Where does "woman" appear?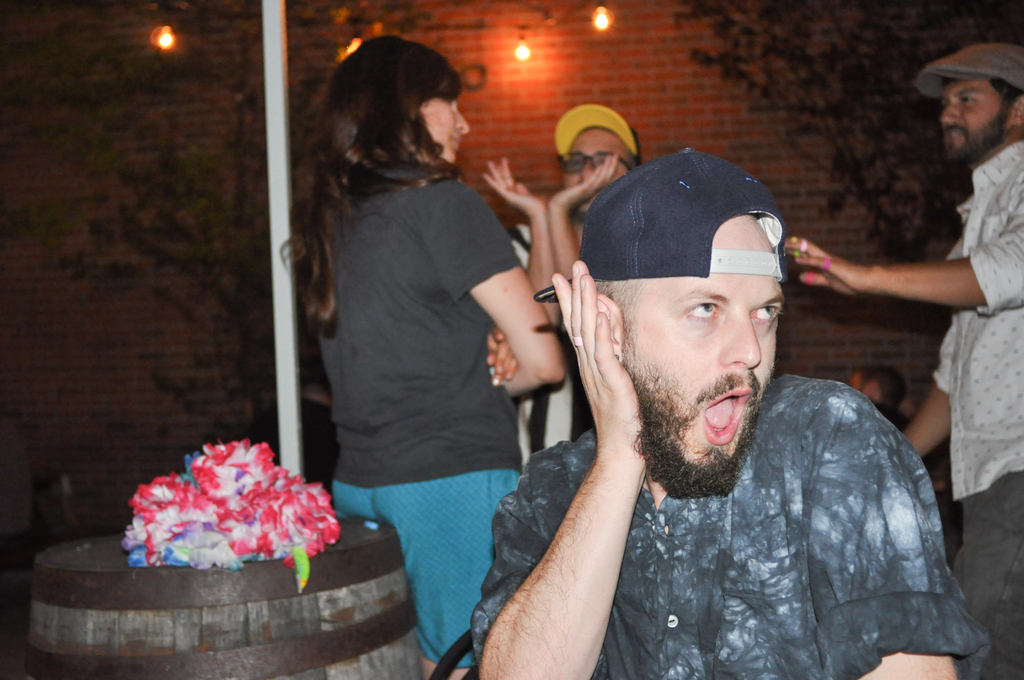
Appears at <box>280,32,565,678</box>.
